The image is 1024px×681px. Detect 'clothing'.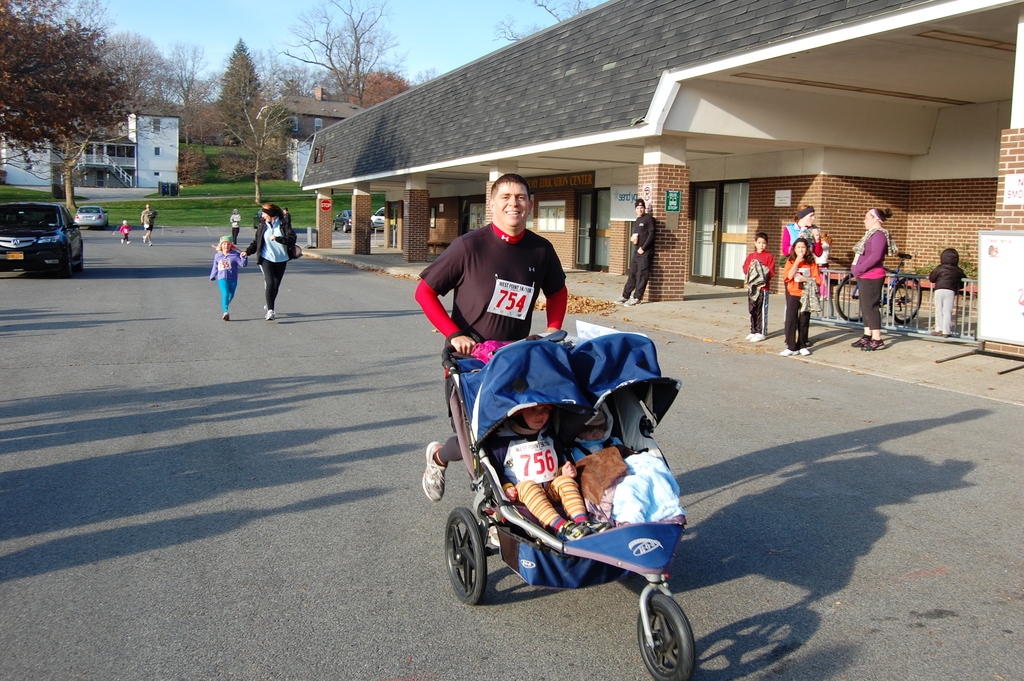
Detection: [412,220,572,462].
